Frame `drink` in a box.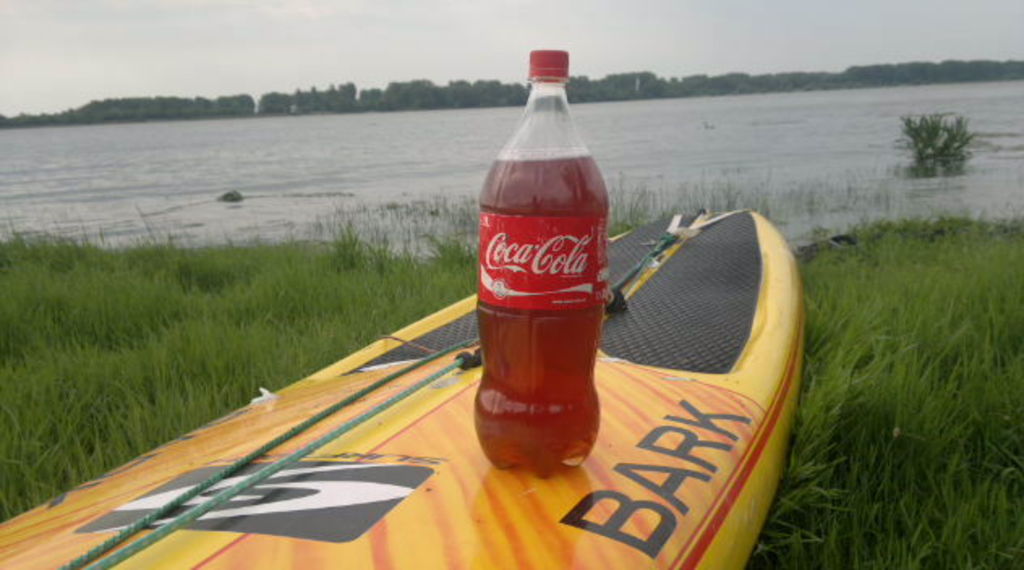
(476, 39, 611, 481).
